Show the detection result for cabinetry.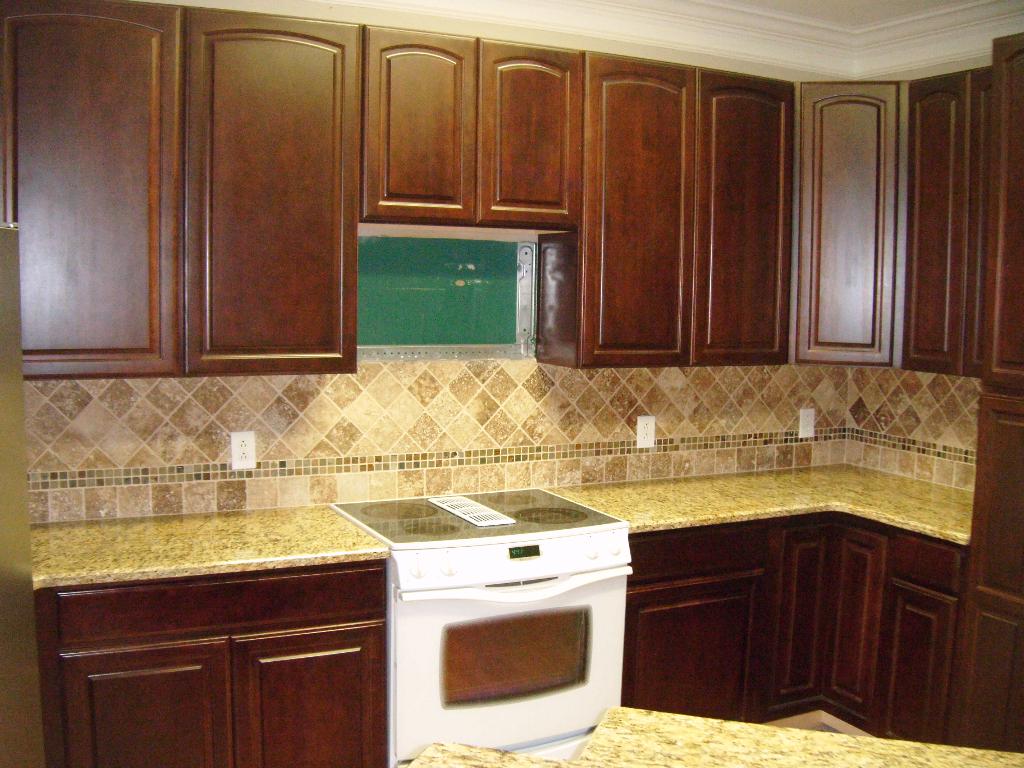
l=355, t=17, r=472, b=228.
